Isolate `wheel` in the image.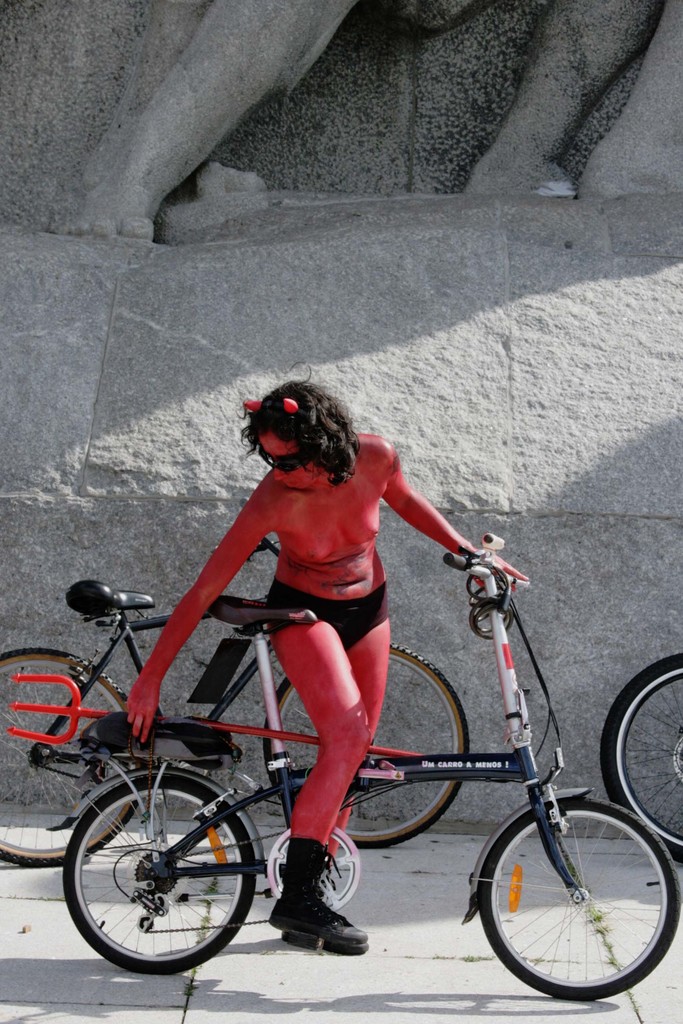
Isolated region: [x1=63, y1=778, x2=261, y2=982].
